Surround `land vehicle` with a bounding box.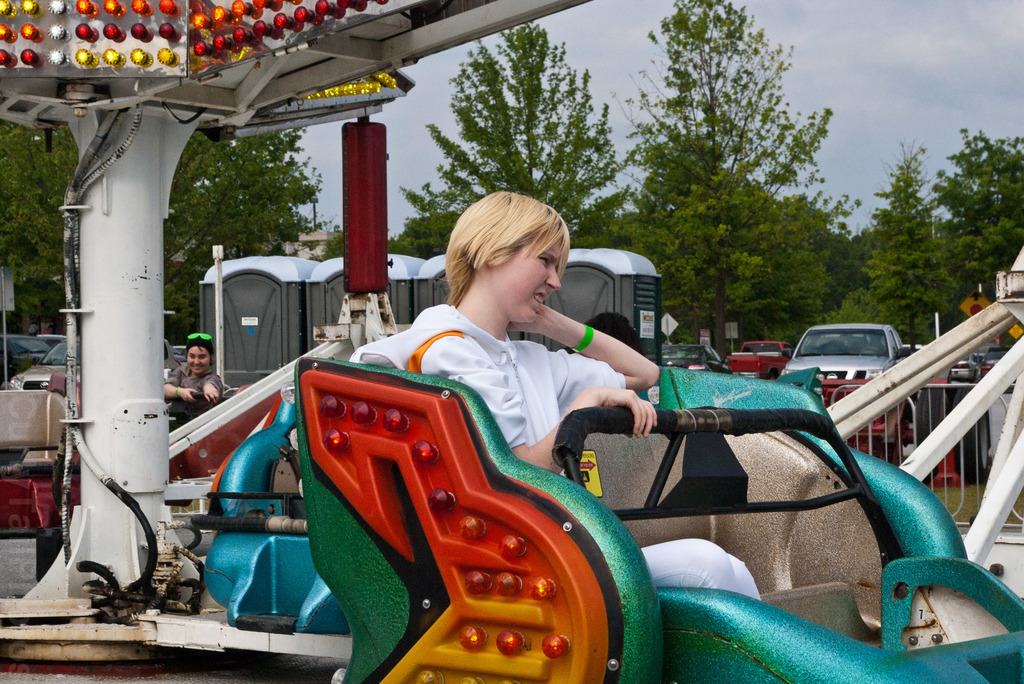
<bbox>731, 345, 795, 377</bbox>.
